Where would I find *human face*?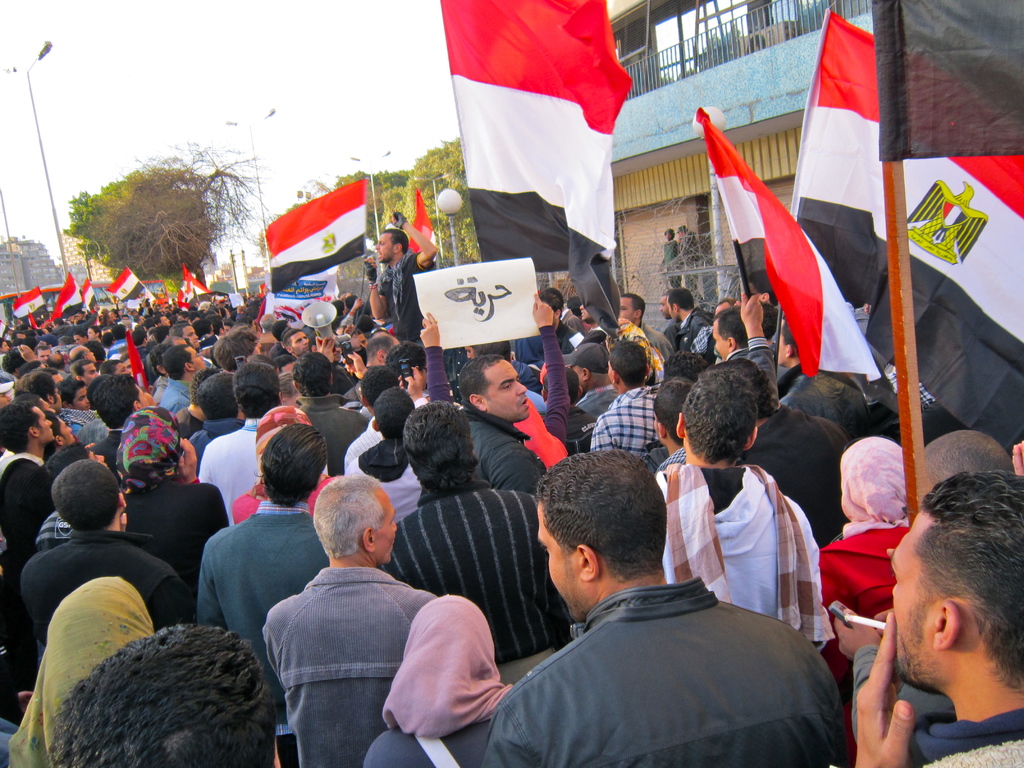
At l=91, t=451, r=107, b=463.
